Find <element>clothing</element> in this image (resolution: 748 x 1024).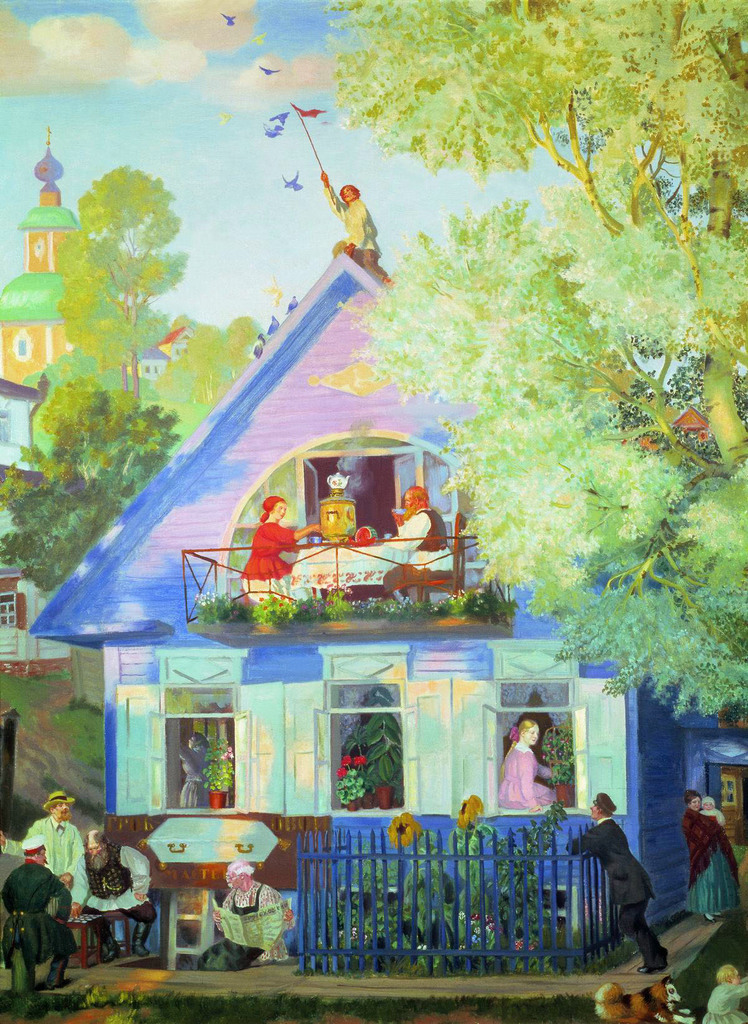
x1=381 y1=505 x2=481 y2=580.
